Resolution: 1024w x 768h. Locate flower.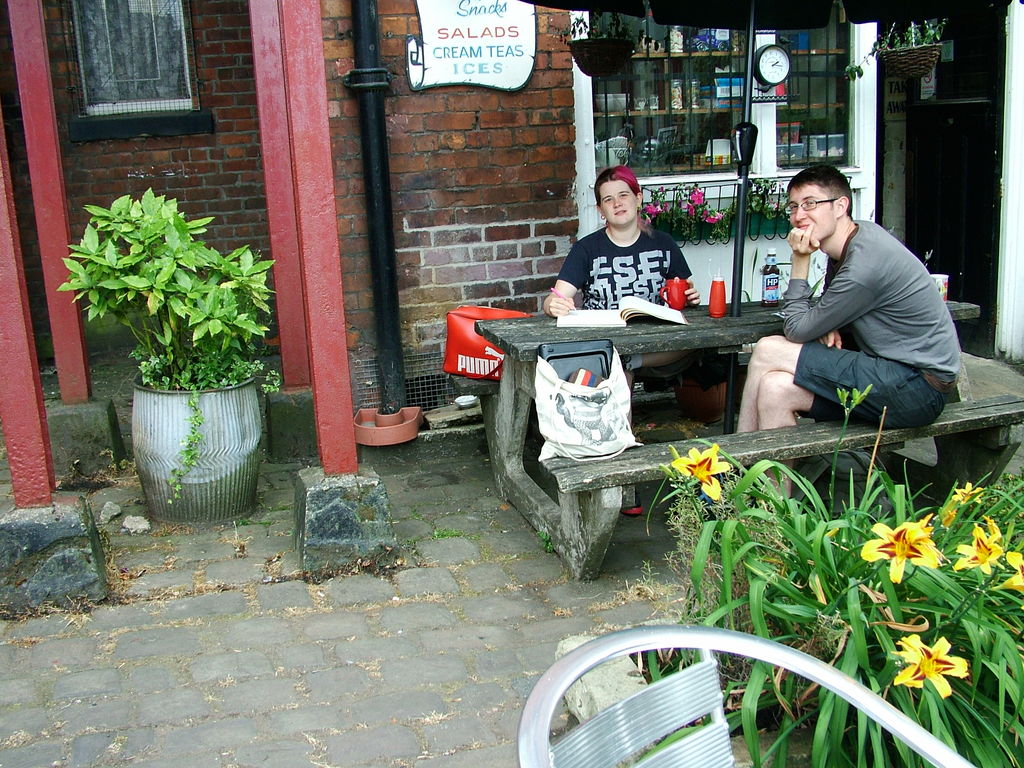
locate(1003, 540, 1023, 606).
